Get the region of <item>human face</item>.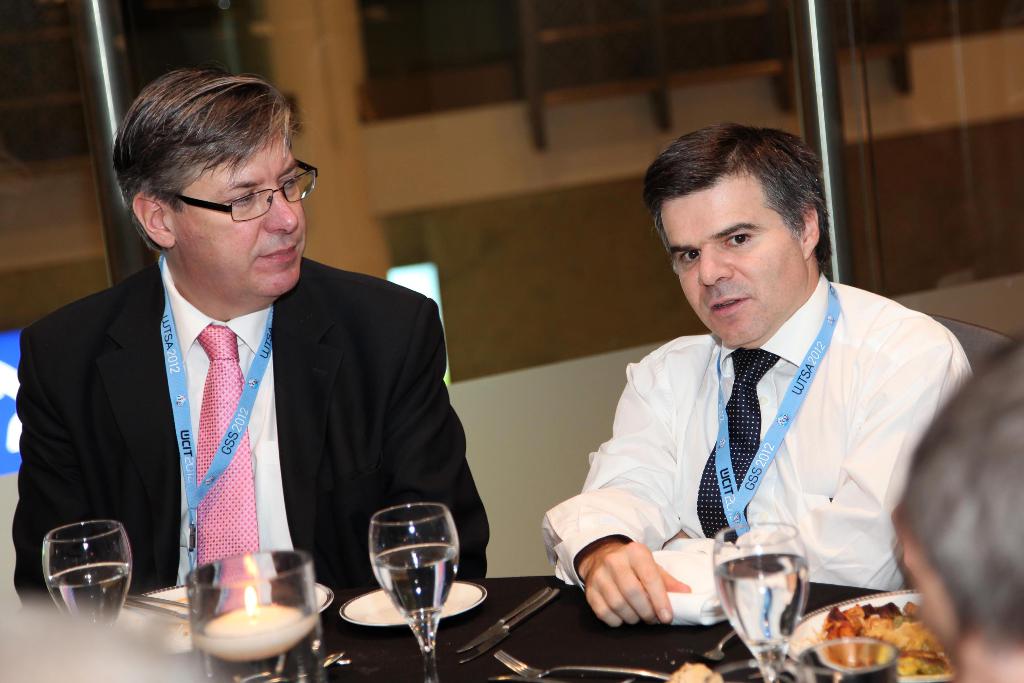
Rect(657, 175, 802, 355).
